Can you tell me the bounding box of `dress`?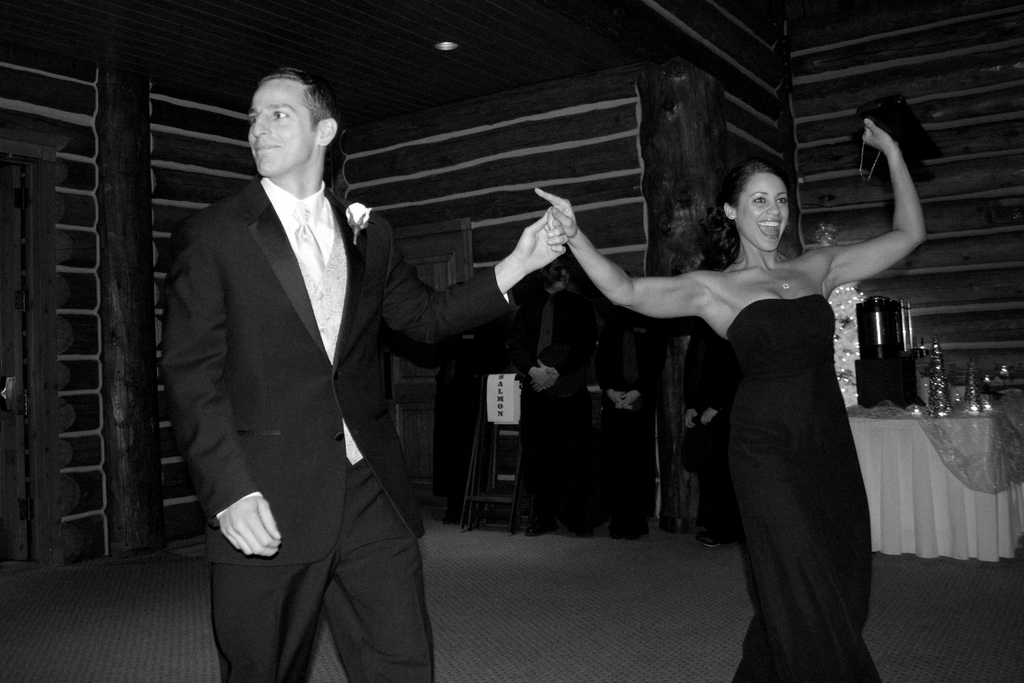
717 300 884 682.
